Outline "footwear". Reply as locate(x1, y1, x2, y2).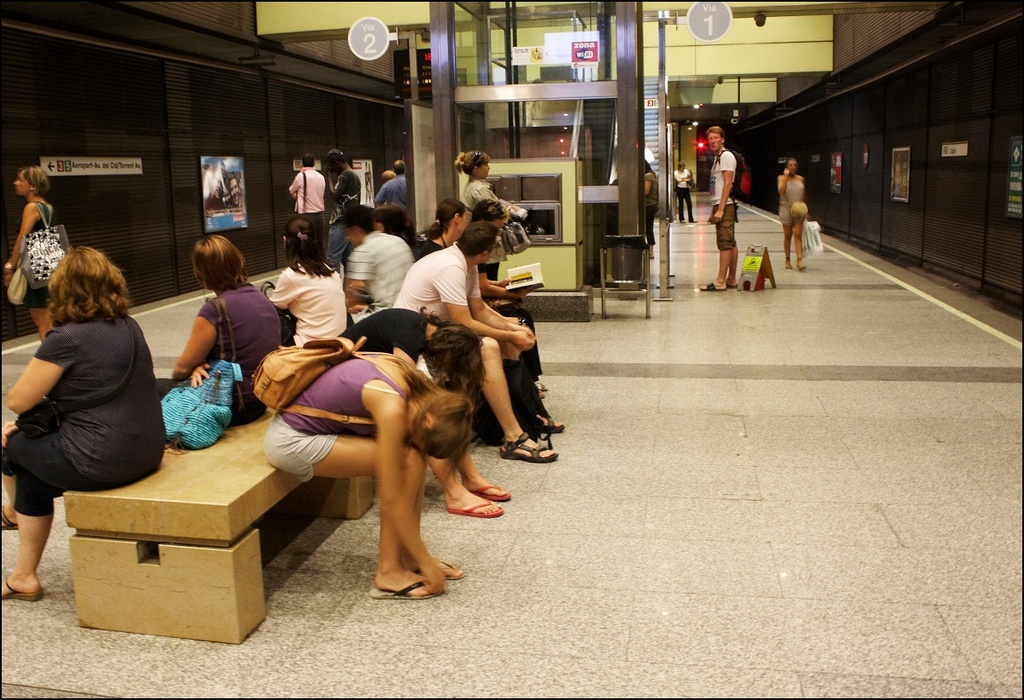
locate(690, 219, 697, 225).
